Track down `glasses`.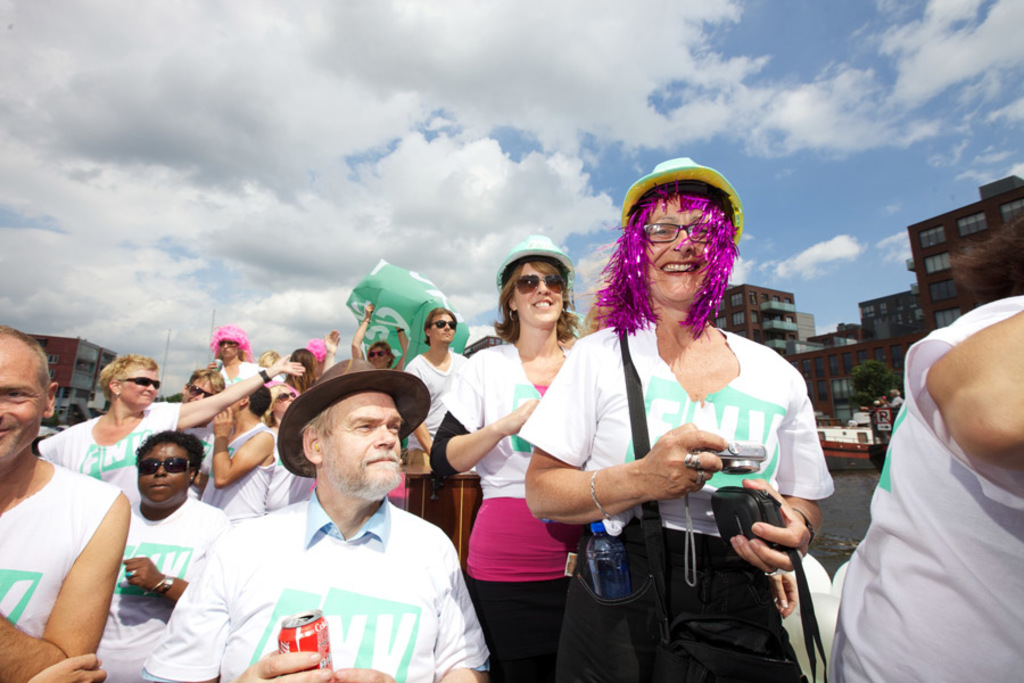
Tracked to rect(113, 373, 163, 390).
